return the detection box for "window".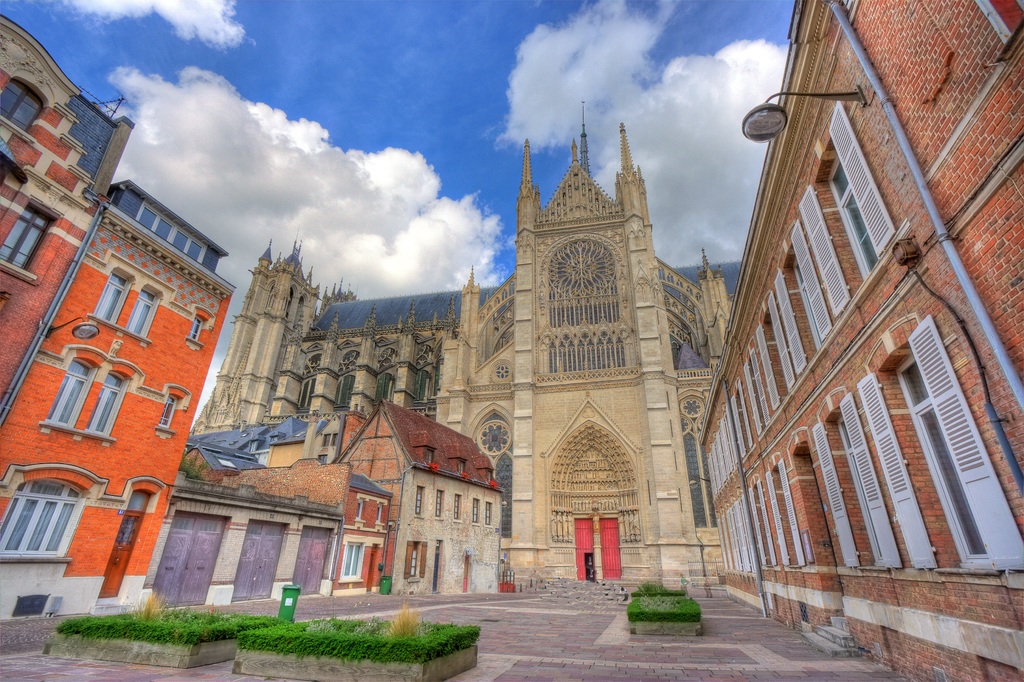
[x1=772, y1=240, x2=839, y2=353].
